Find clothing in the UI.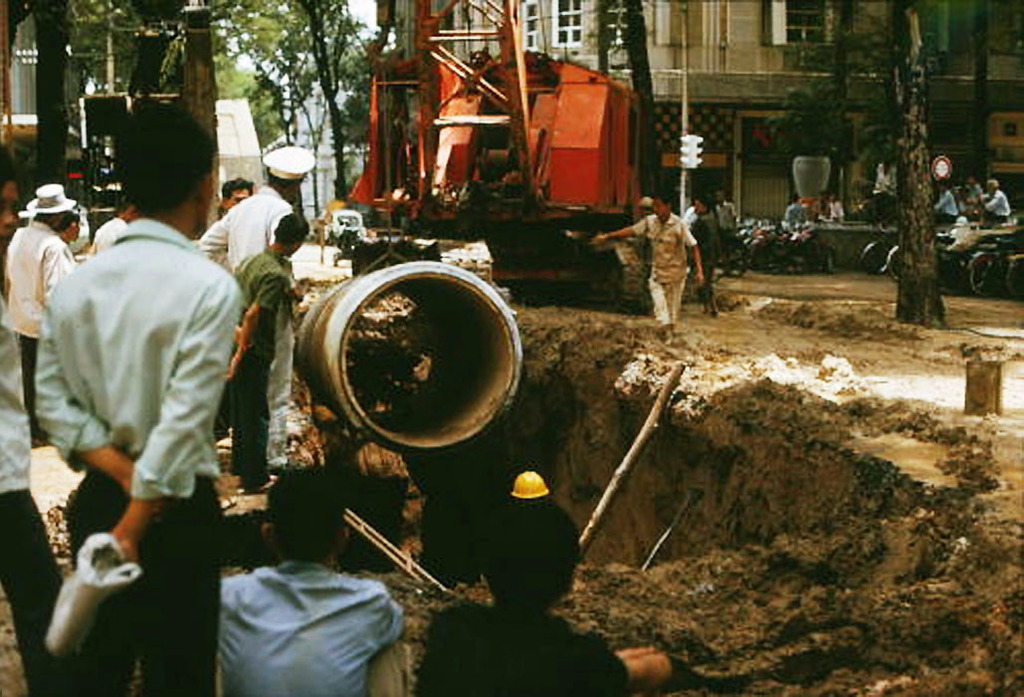
UI element at 40:175:234:575.
